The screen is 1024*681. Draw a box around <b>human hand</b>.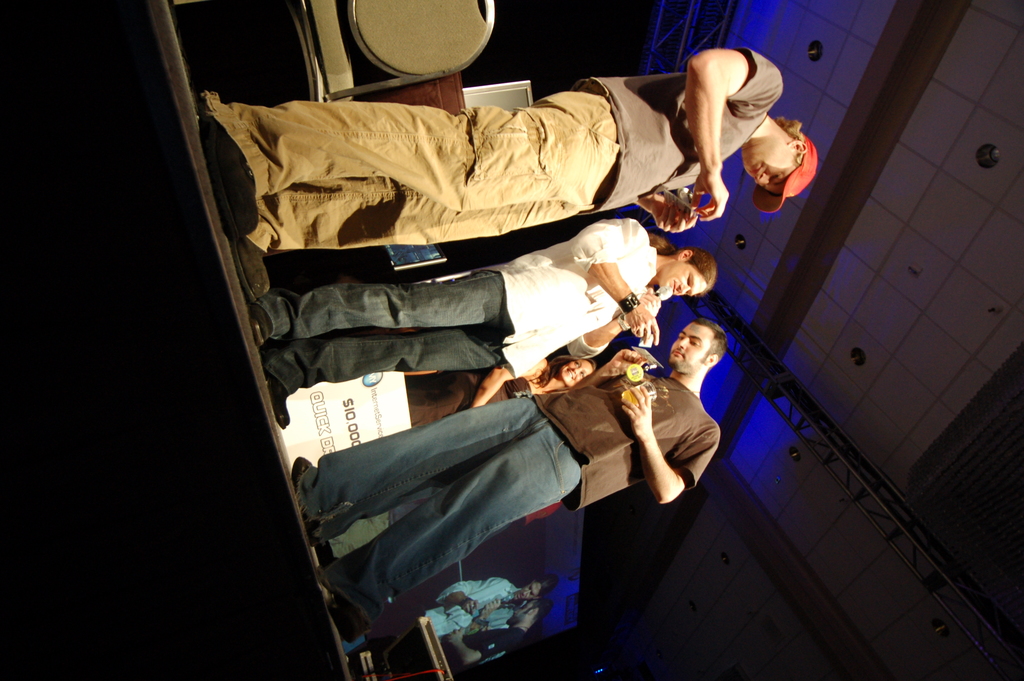
box(449, 625, 463, 646).
